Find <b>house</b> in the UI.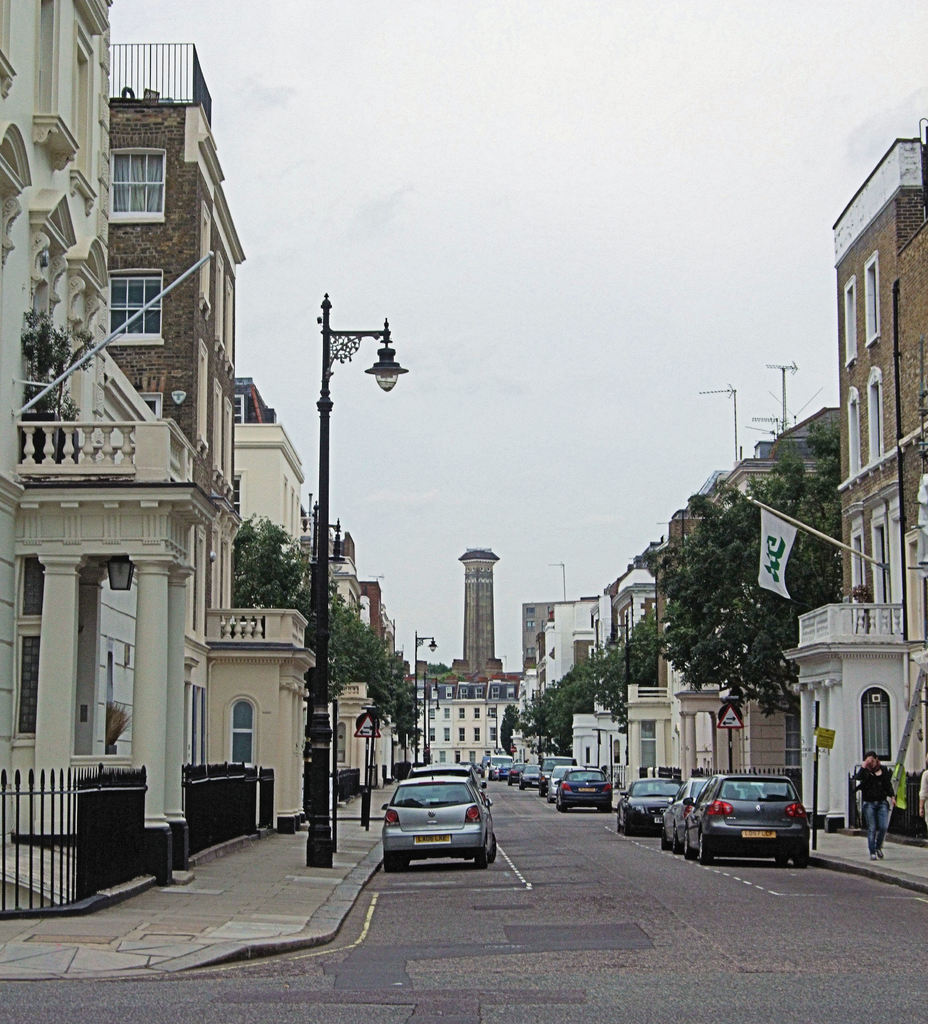
UI element at region(241, 372, 327, 610).
